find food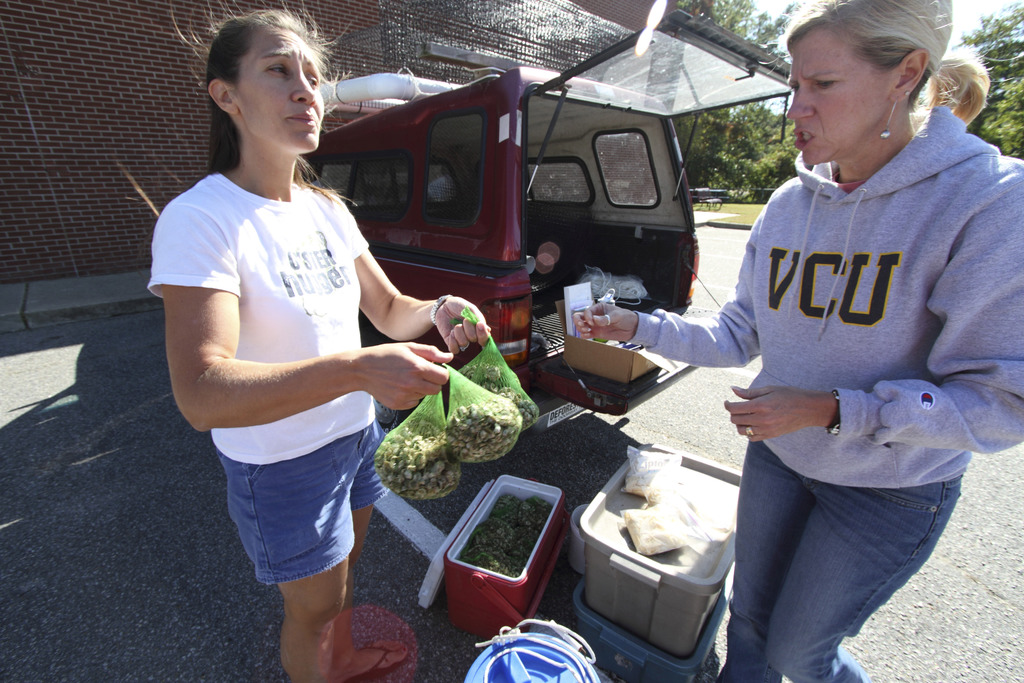
<bbox>374, 420, 456, 500</bbox>
